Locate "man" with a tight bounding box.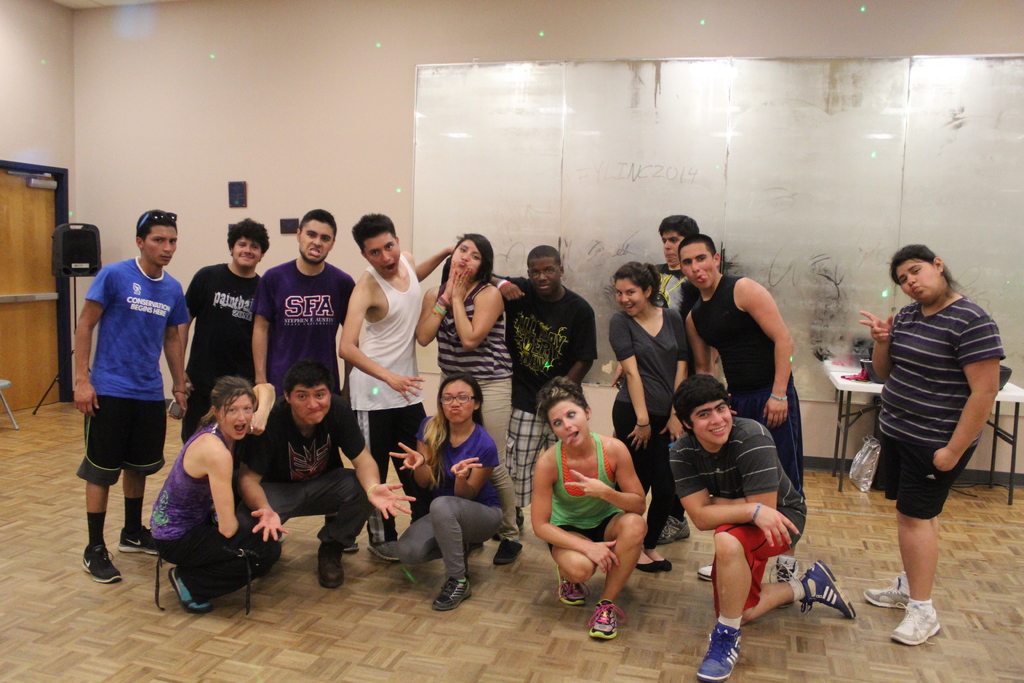
[left=236, top=358, right=419, bottom=589].
